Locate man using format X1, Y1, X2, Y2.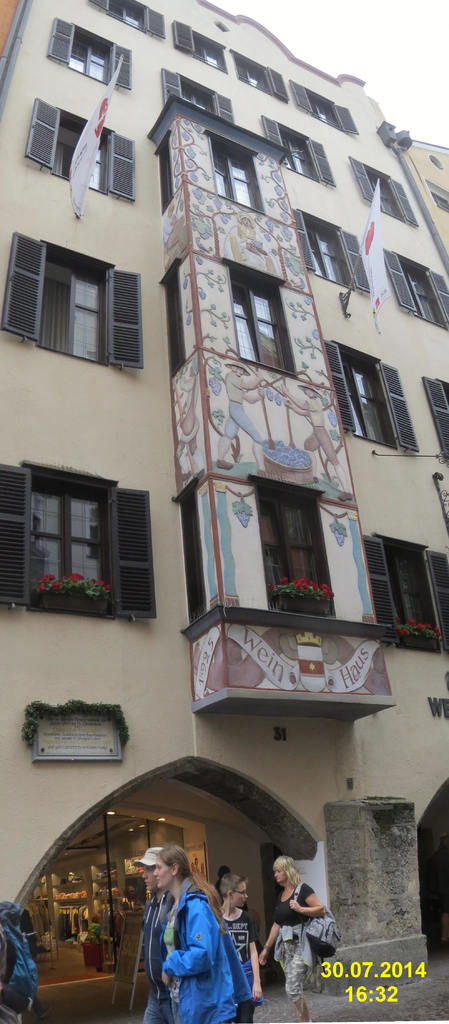
129, 846, 174, 1023.
